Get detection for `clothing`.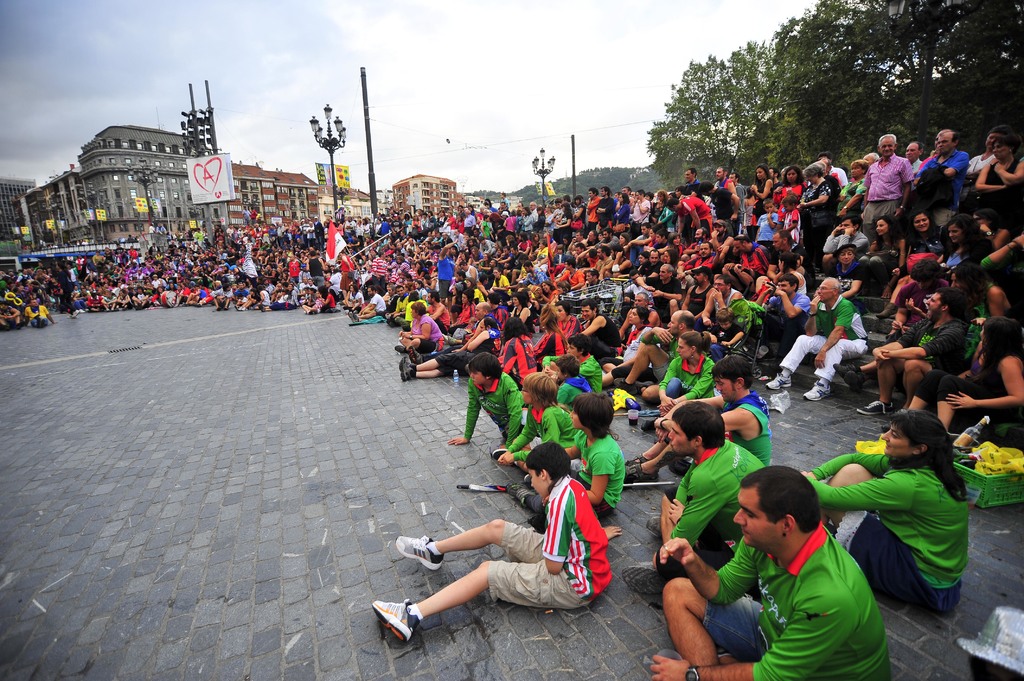
Detection: 798,452,975,627.
